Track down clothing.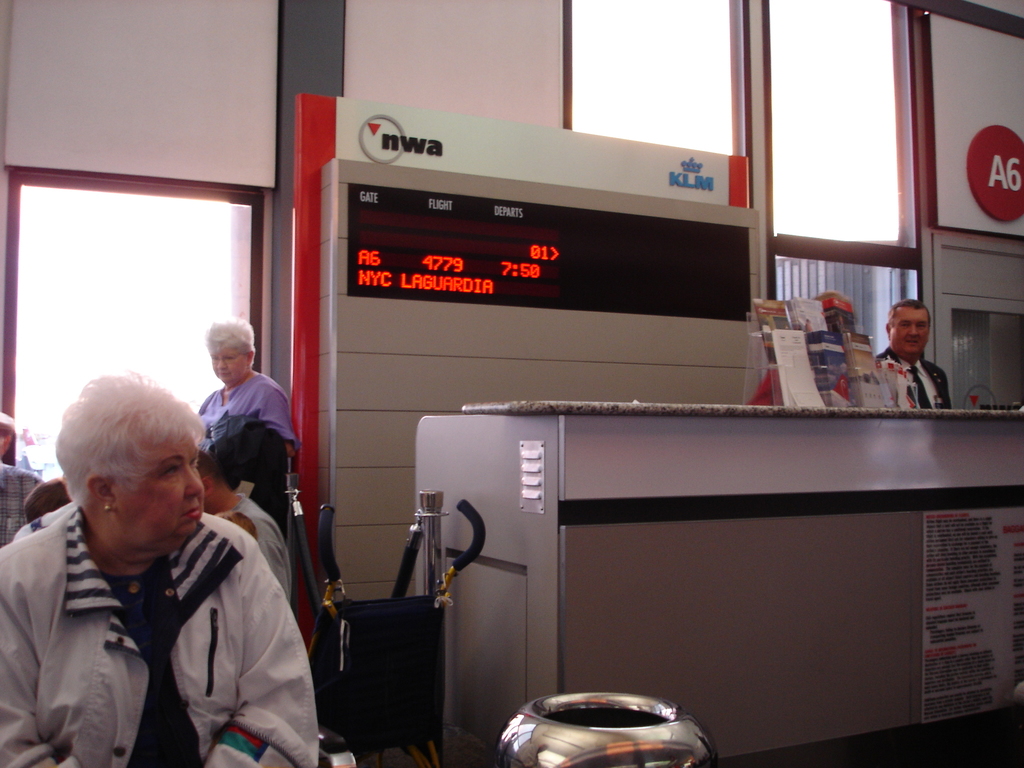
Tracked to 10/500/76/541.
